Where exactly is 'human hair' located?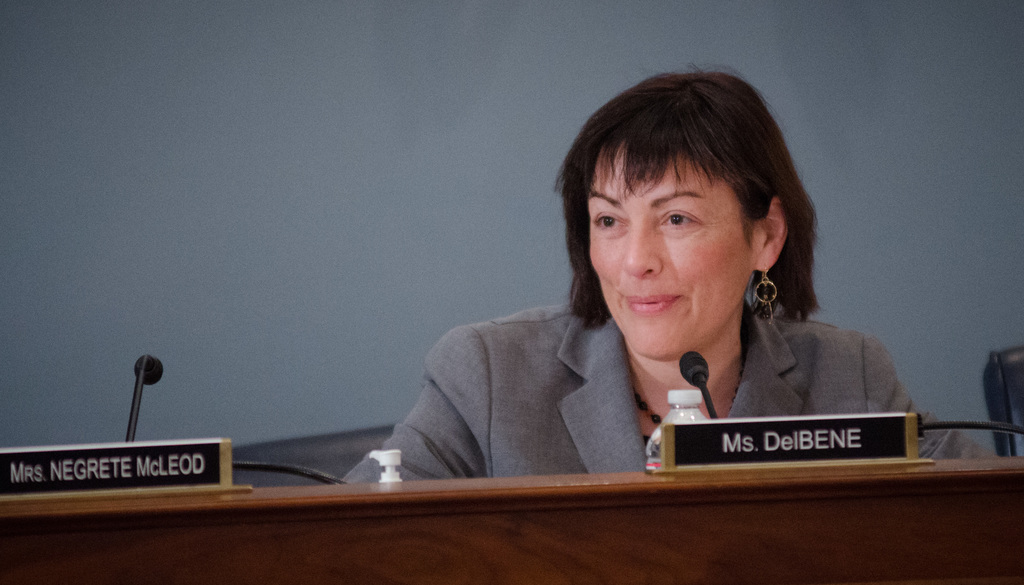
Its bounding box is [552, 74, 804, 304].
